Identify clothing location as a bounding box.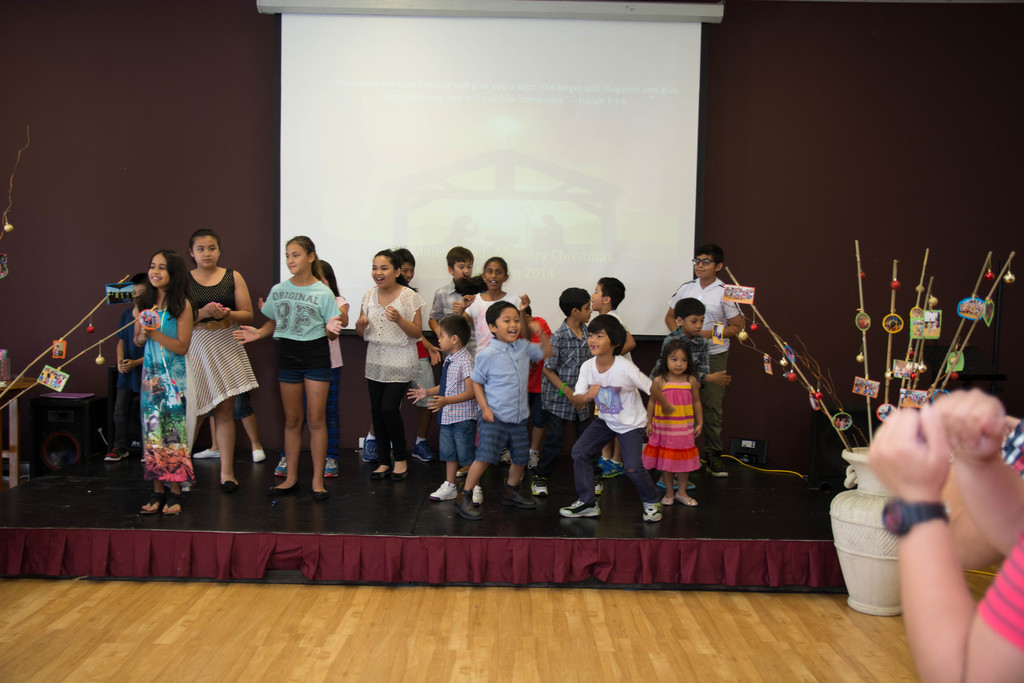
111, 301, 142, 441.
